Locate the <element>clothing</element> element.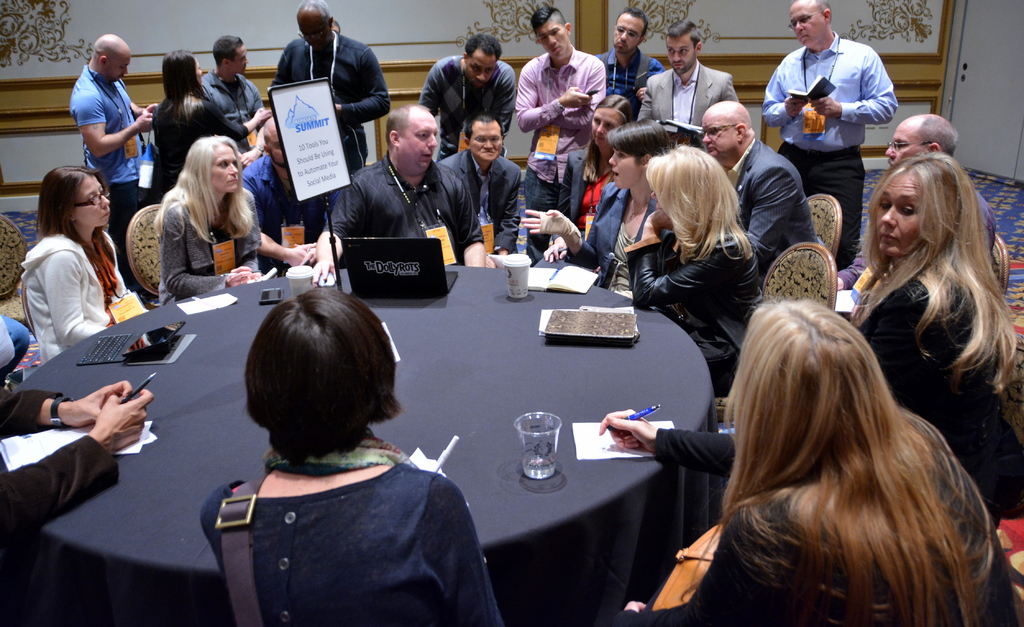
Element bbox: {"left": 0, "top": 387, "right": 124, "bottom": 542}.
